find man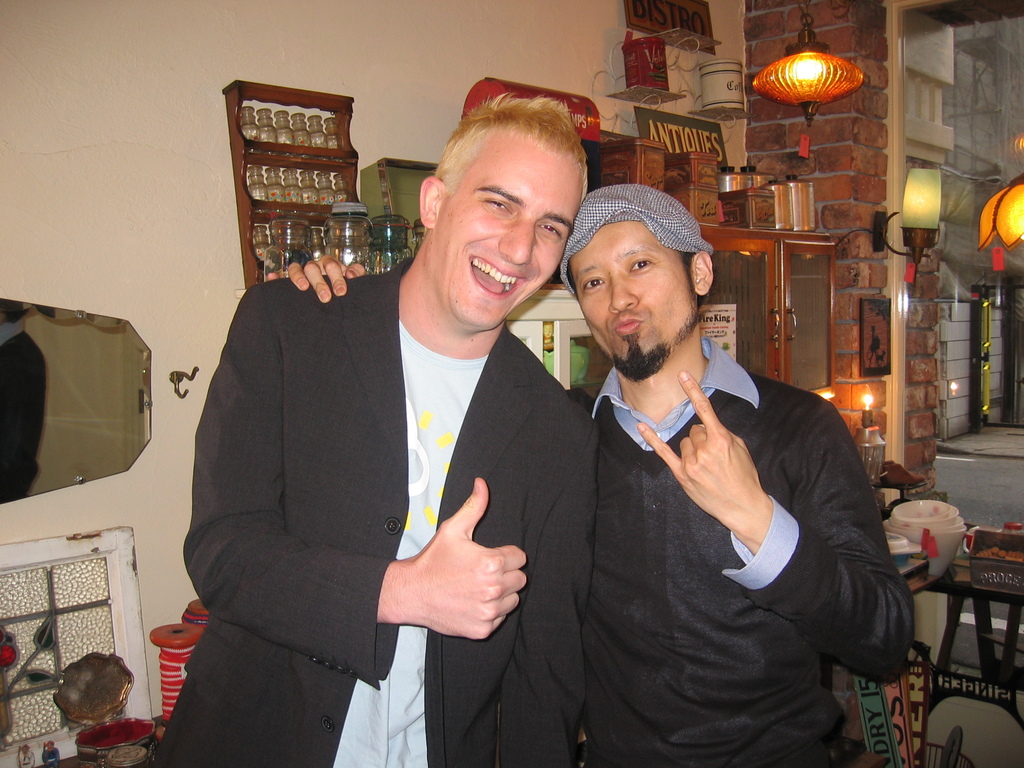
region(152, 84, 601, 767)
